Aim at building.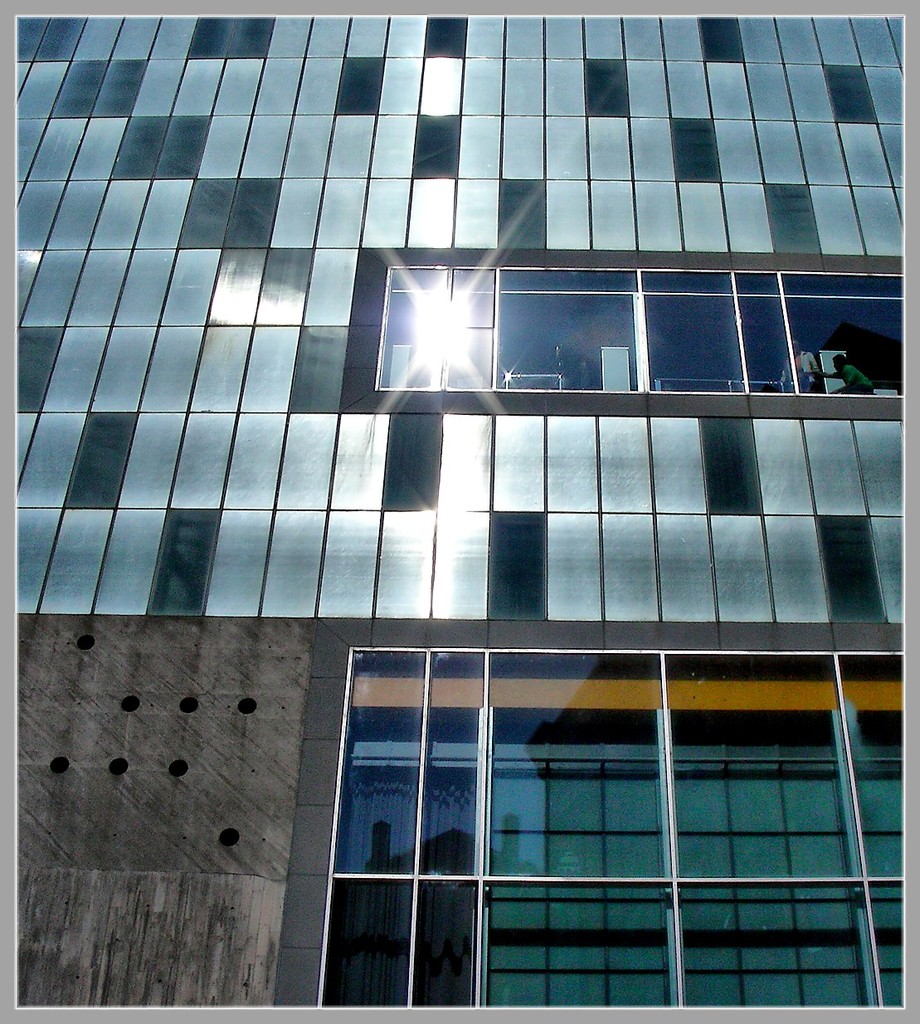
Aimed at x1=7 y1=11 x2=908 y2=1012.
